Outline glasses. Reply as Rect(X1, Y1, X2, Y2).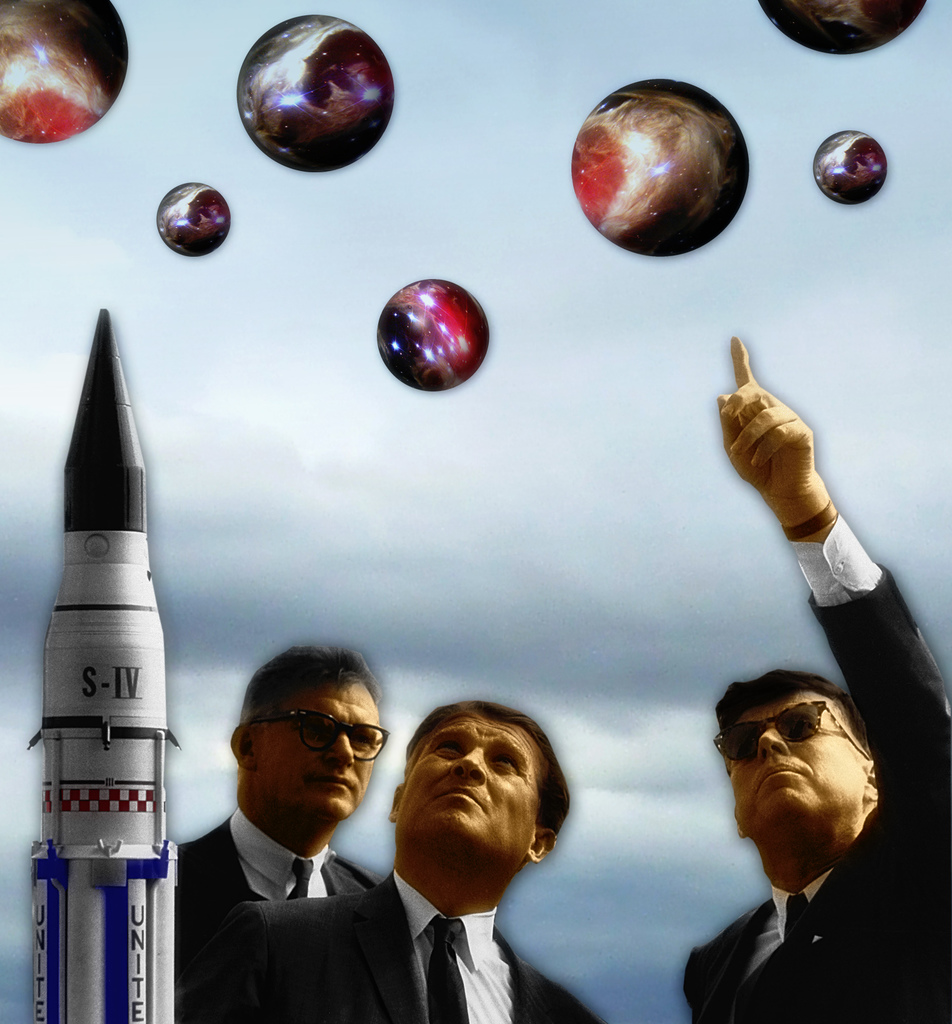
Rect(709, 703, 877, 763).
